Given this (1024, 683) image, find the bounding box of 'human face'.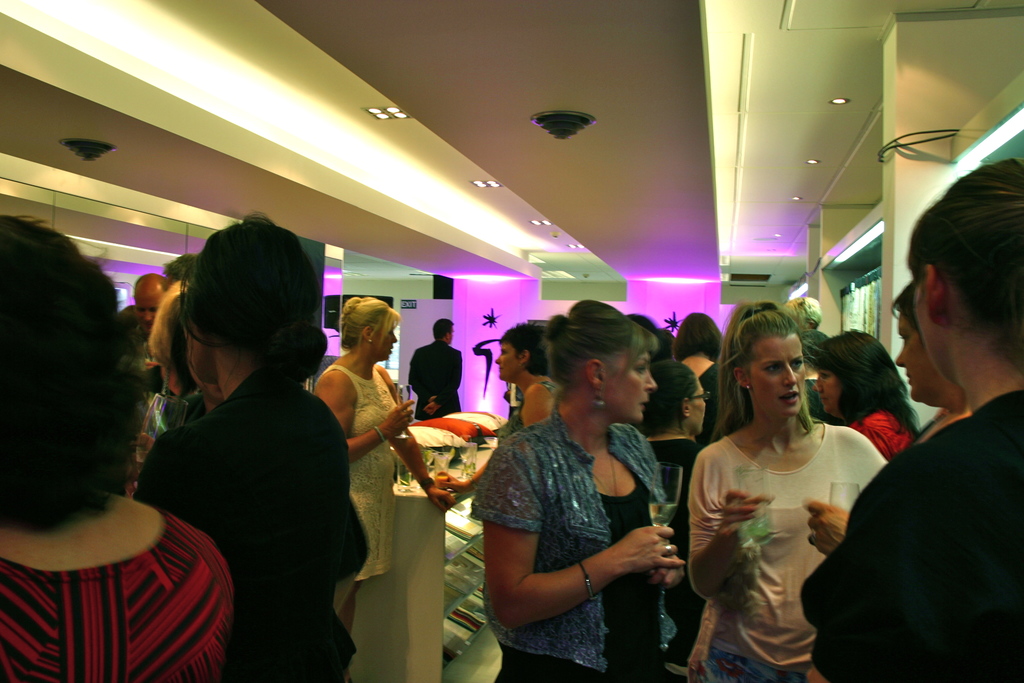
Rect(374, 320, 400, 366).
